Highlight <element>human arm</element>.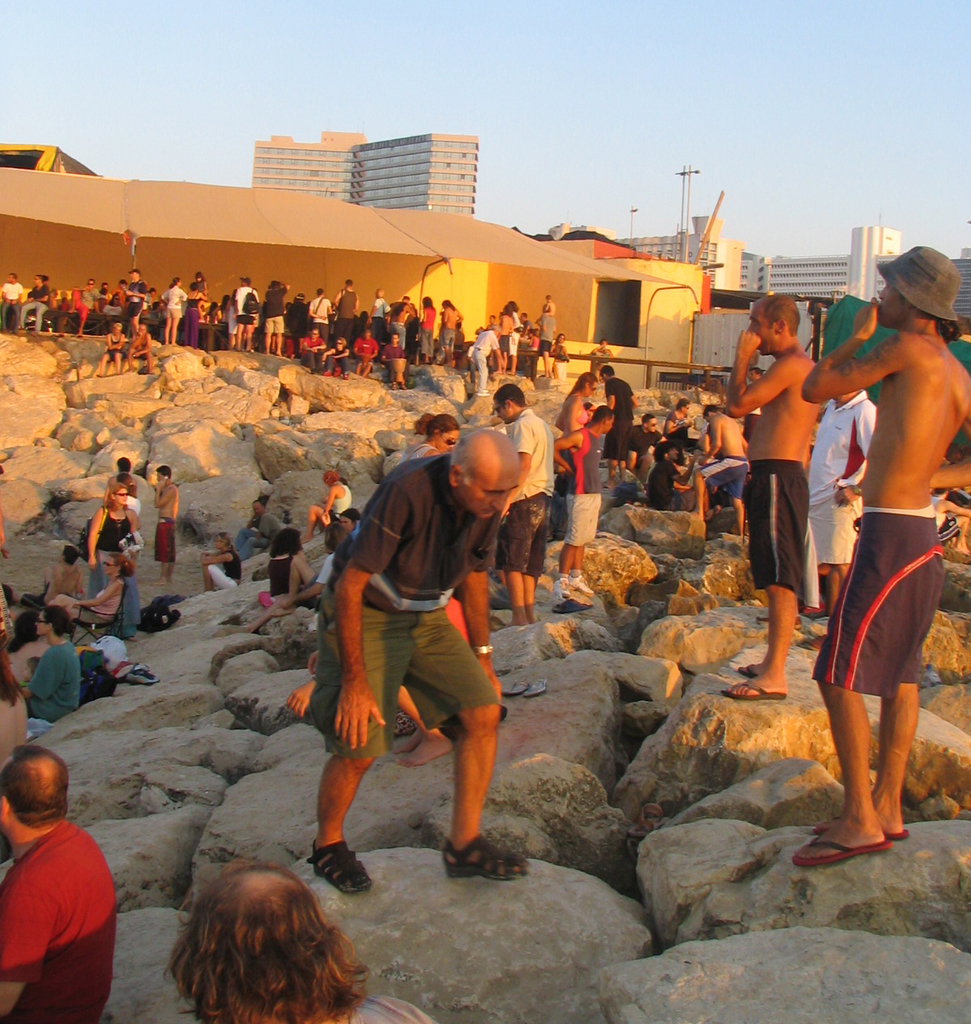
Highlighted region: bbox=(561, 345, 571, 363).
